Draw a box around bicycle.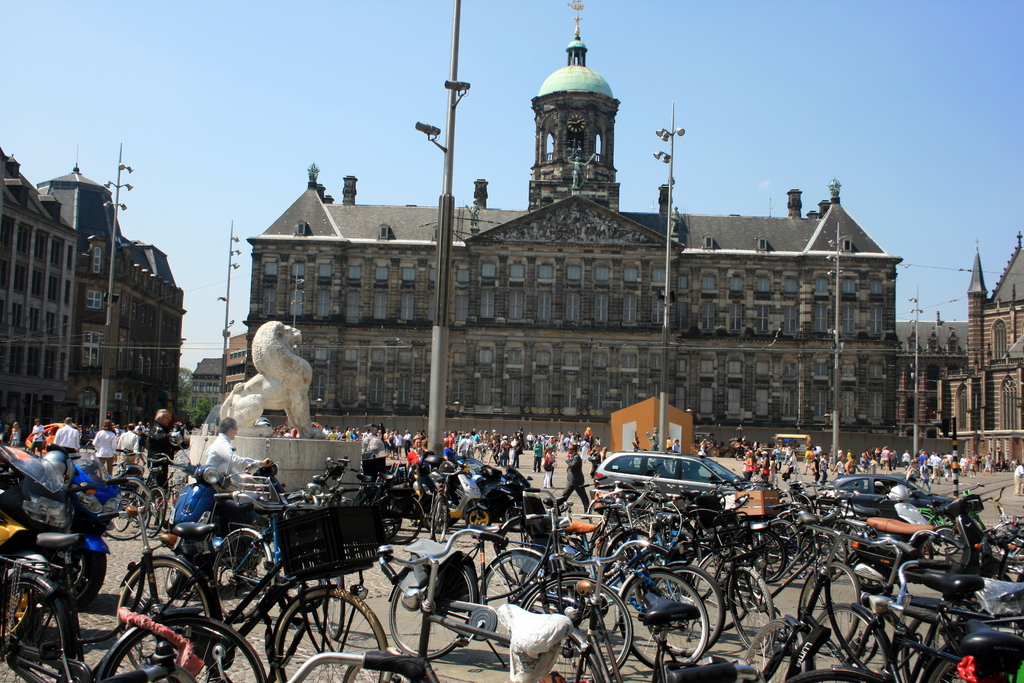
<bbox>792, 558, 1023, 682</bbox>.
